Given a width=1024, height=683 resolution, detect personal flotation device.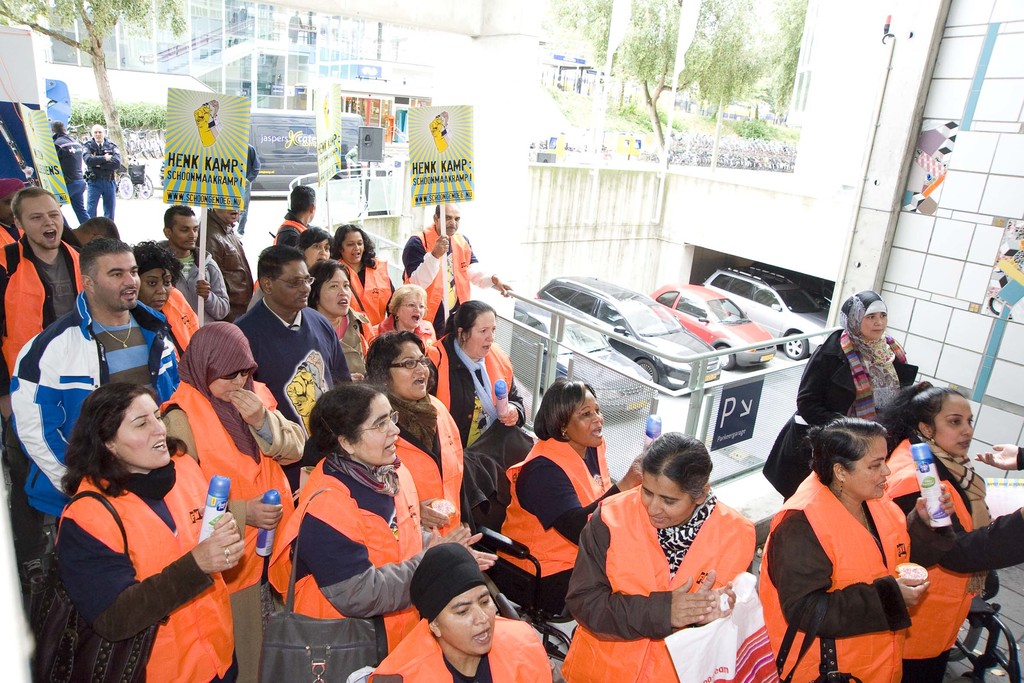
746,462,905,682.
